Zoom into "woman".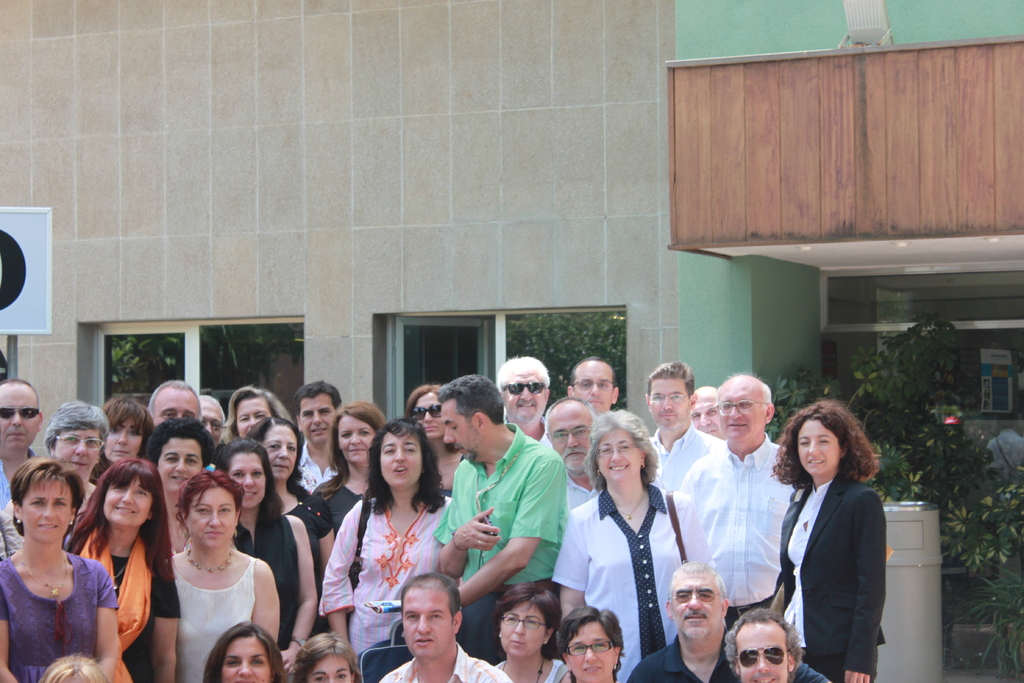
Zoom target: (566,602,629,682).
